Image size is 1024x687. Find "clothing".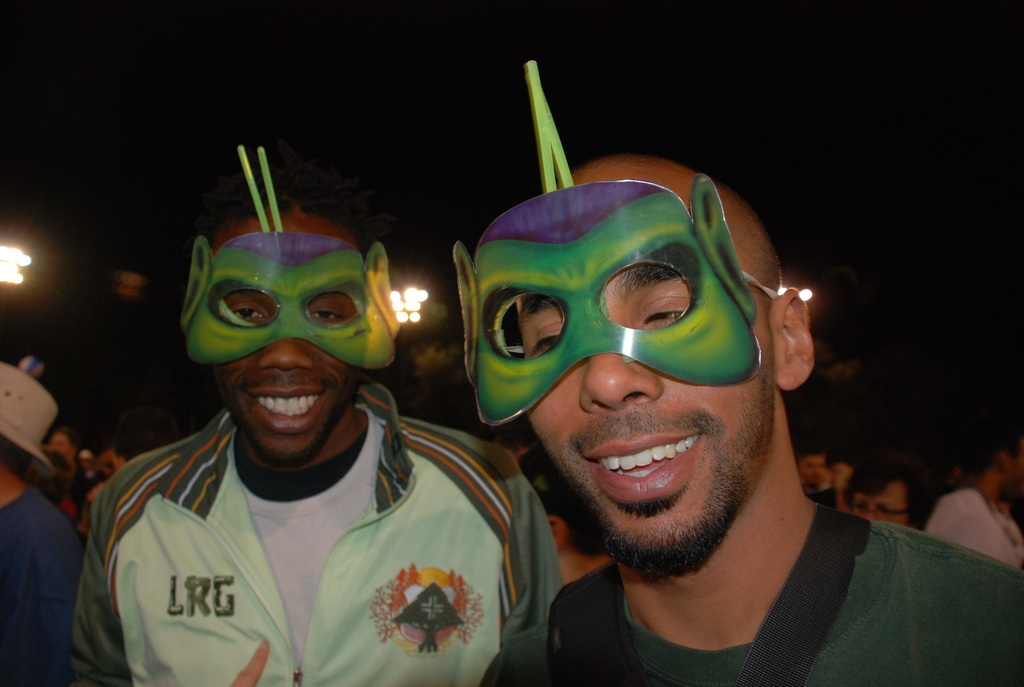
<region>0, 485, 84, 686</region>.
